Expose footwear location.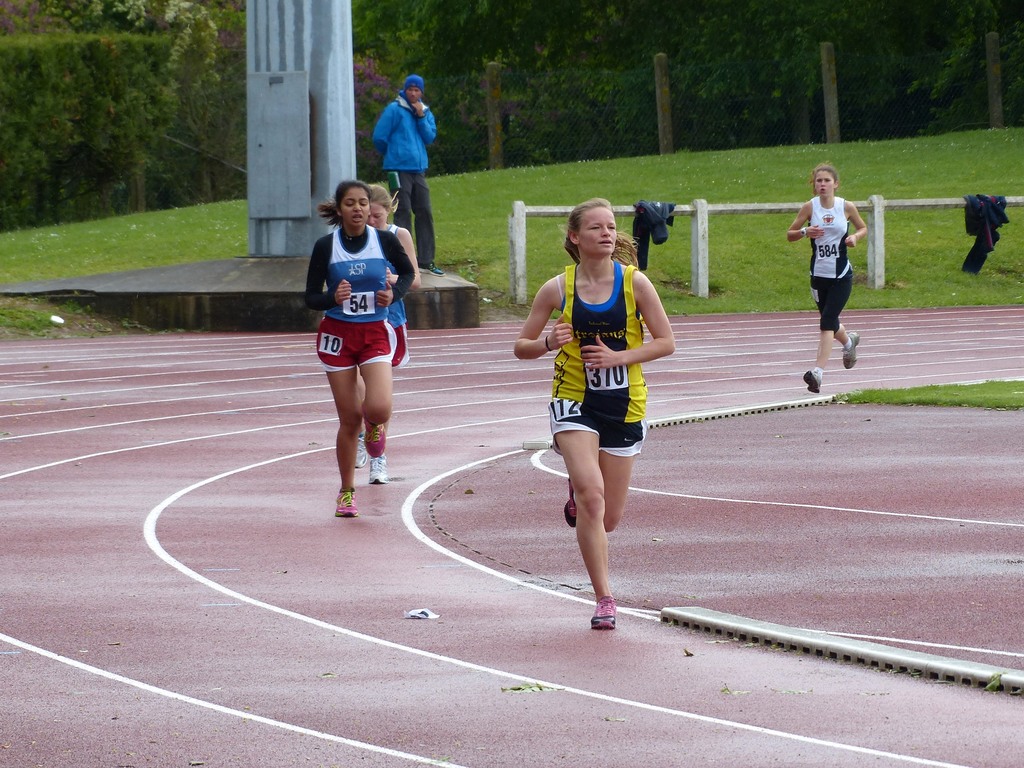
Exposed at pyautogui.locateOnScreen(368, 459, 388, 484).
